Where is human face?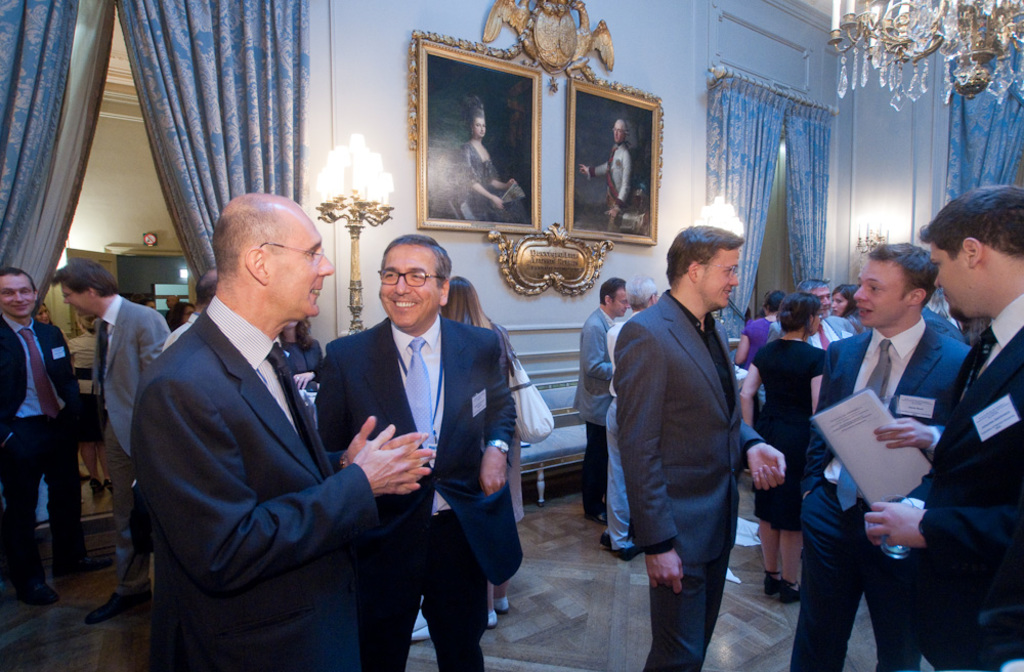
<region>930, 246, 981, 322</region>.
